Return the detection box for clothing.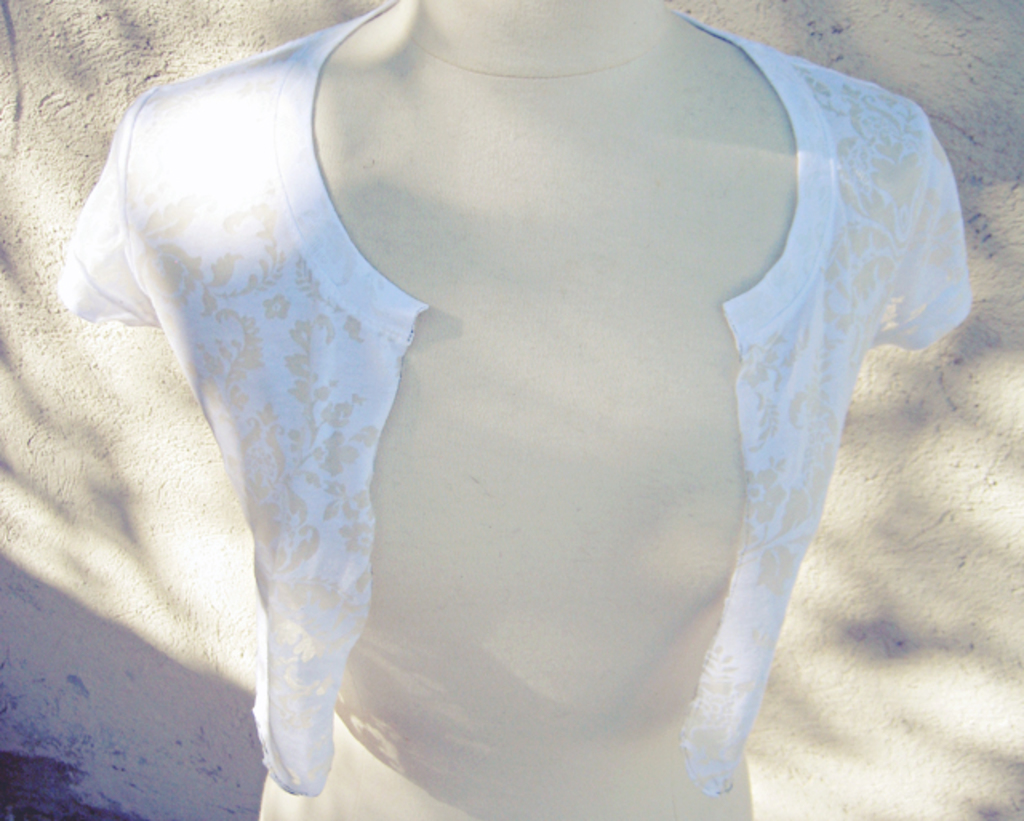
[left=56, top=0, right=974, bottom=787].
